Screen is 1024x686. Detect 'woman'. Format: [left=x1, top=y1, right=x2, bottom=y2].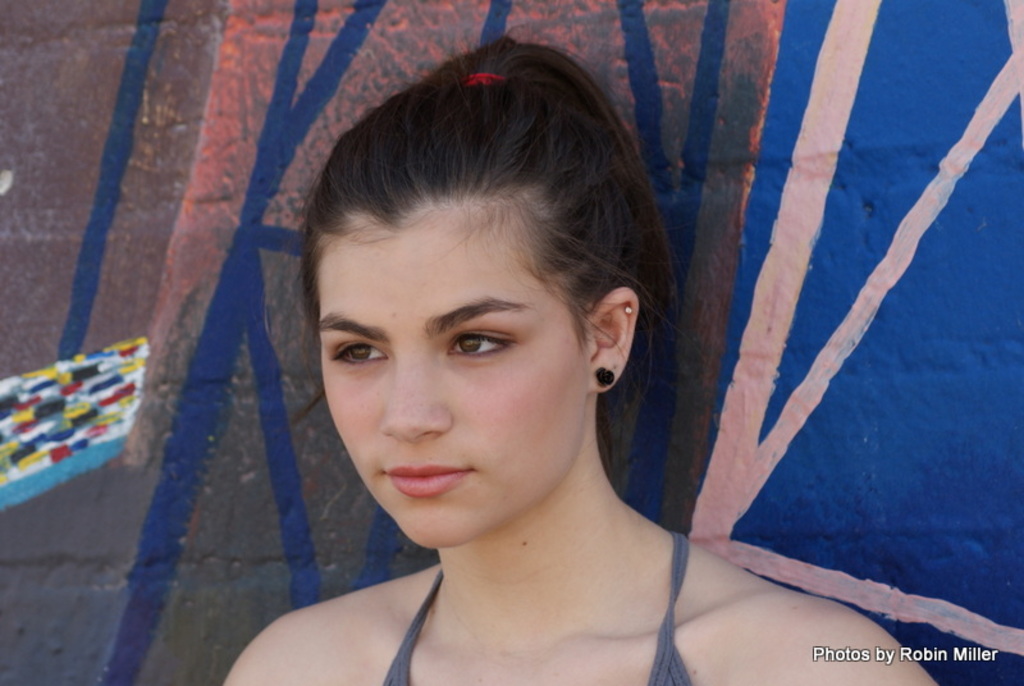
[left=152, top=33, right=925, bottom=685].
